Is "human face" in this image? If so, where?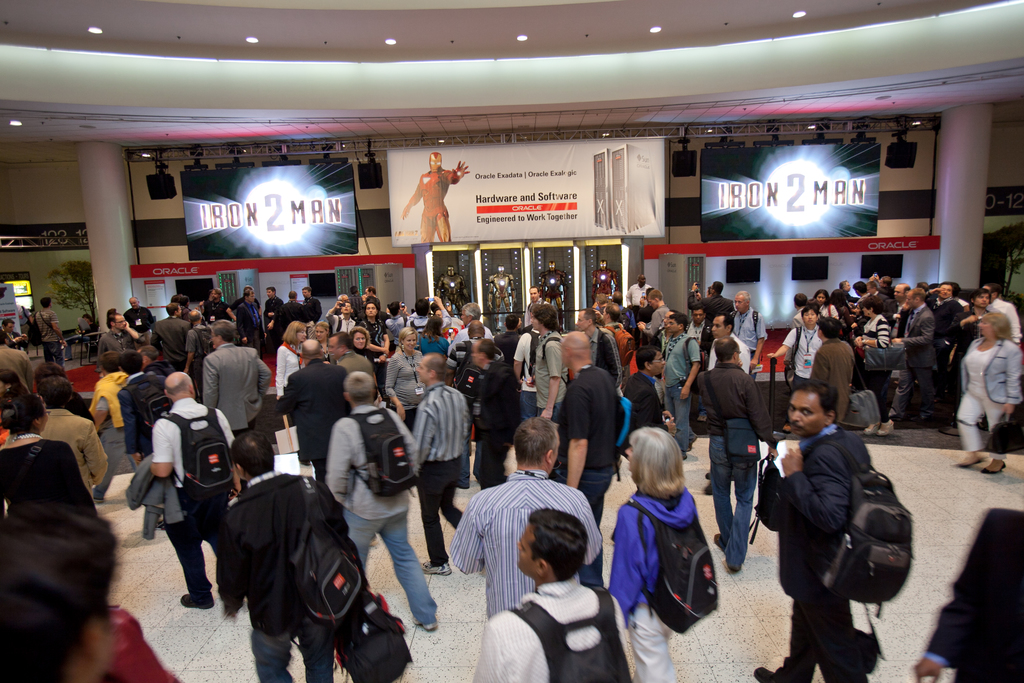
Yes, at BBox(364, 304, 377, 316).
